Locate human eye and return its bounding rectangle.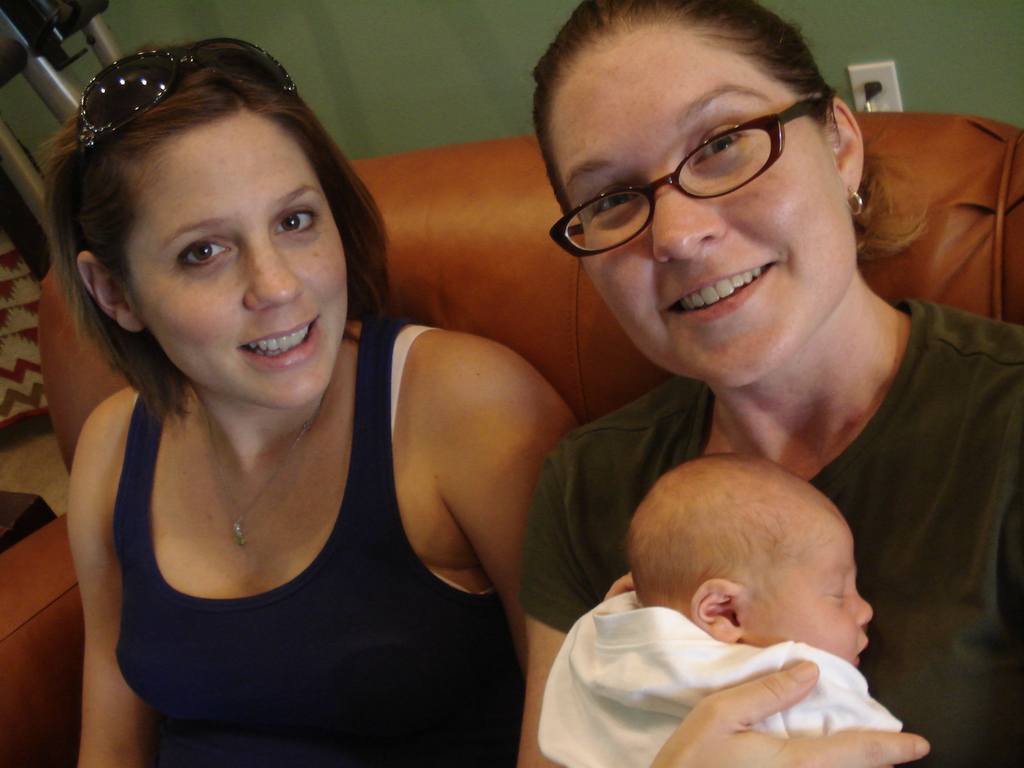
rect(163, 236, 240, 274).
